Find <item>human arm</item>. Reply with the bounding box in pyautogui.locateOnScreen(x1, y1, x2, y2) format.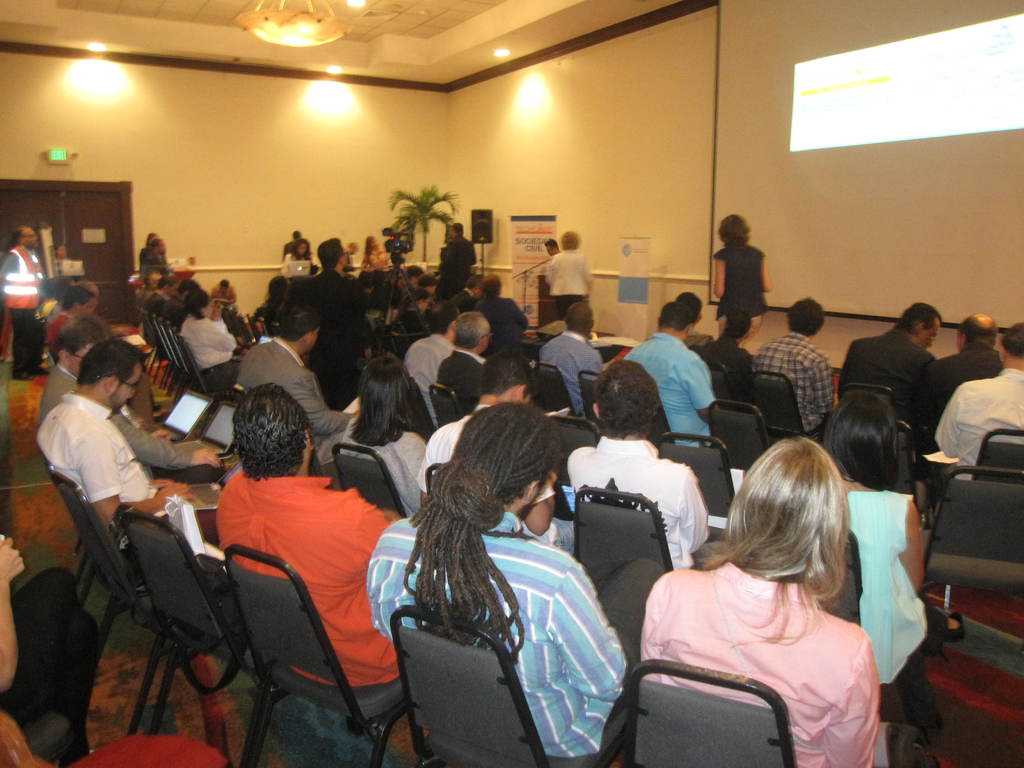
pyautogui.locateOnScreen(902, 496, 929, 595).
